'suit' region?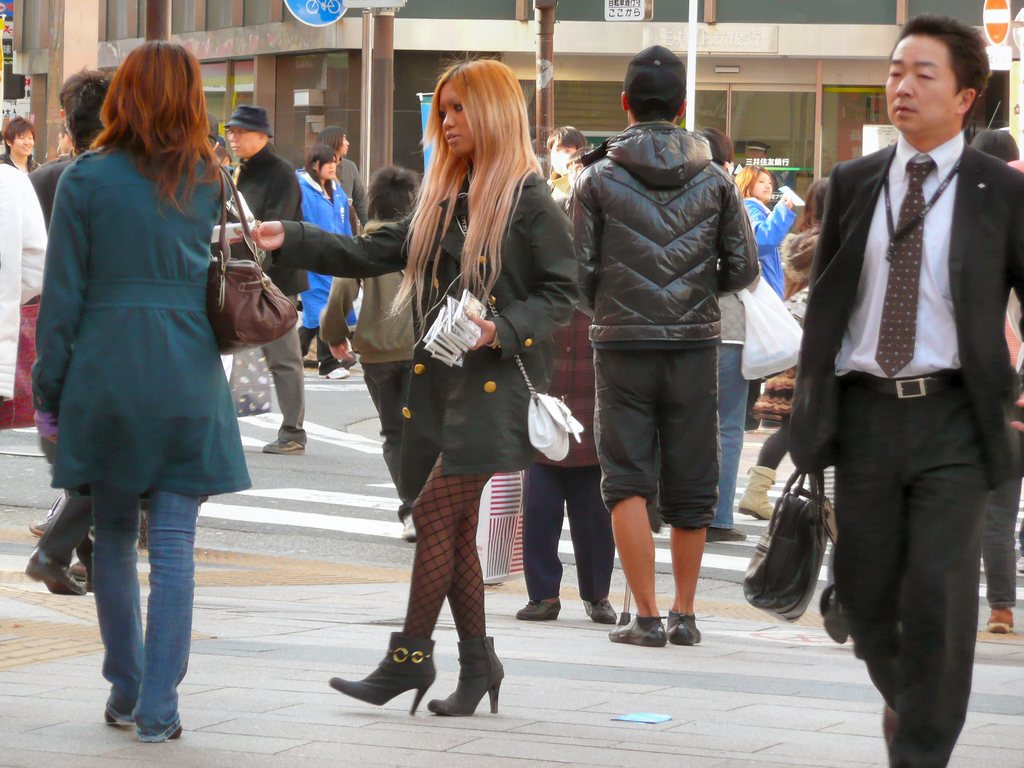
bbox=(28, 147, 255, 497)
